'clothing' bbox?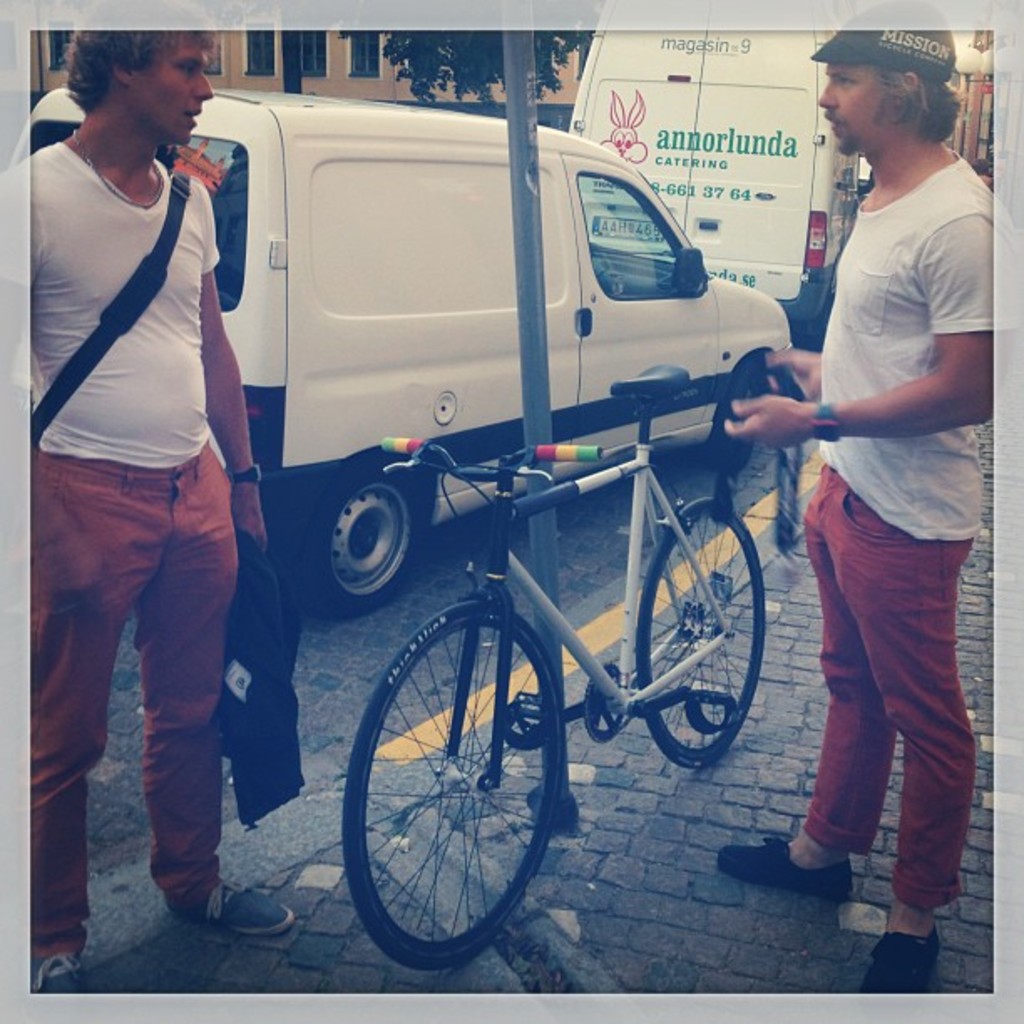
<region>0, 144, 243, 962</region>
